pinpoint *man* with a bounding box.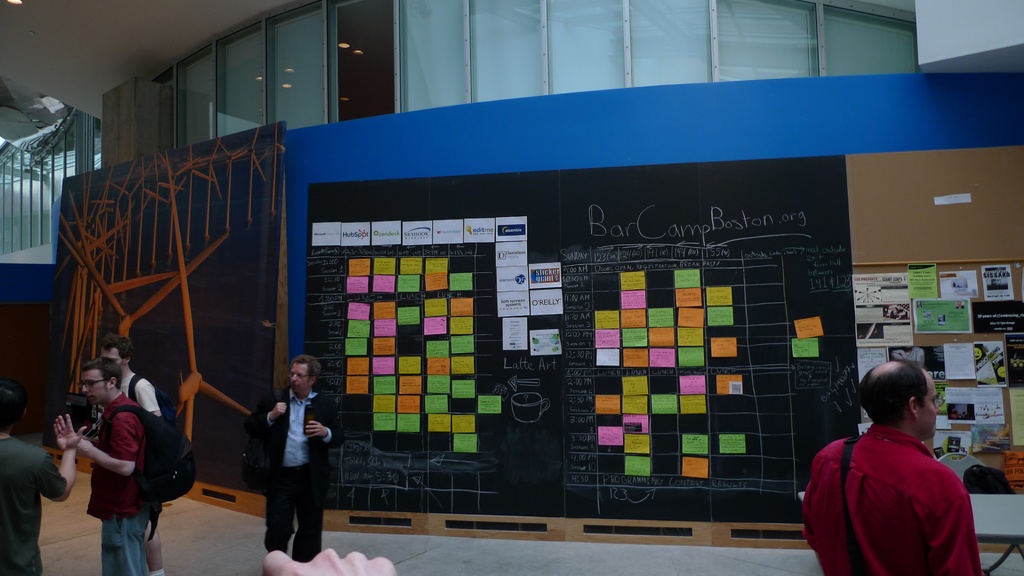
Rect(103, 338, 165, 419).
